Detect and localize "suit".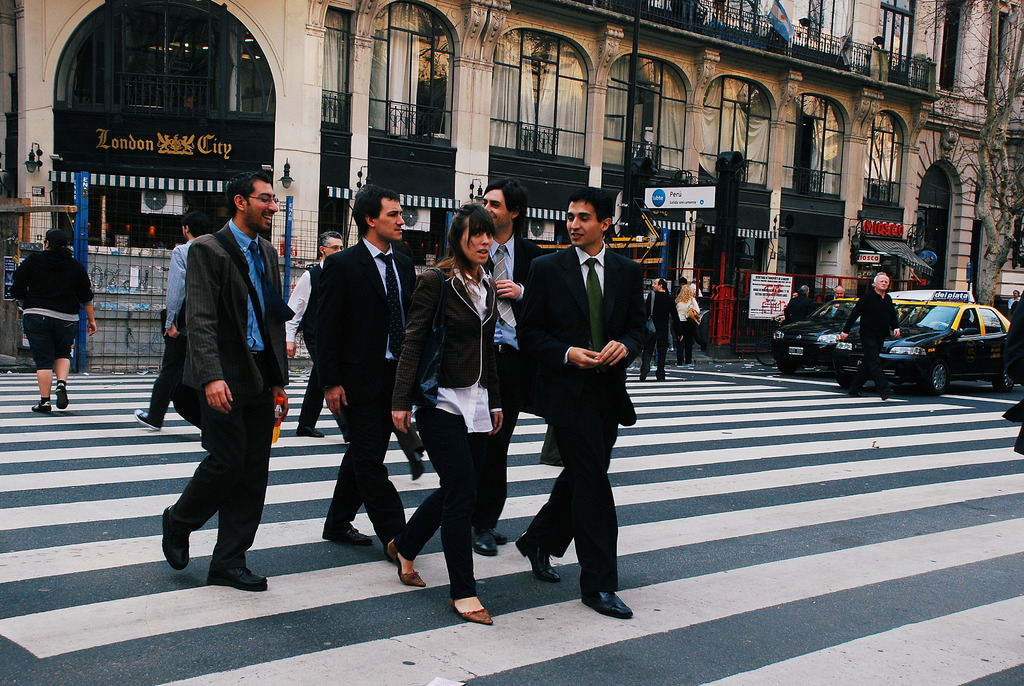
Localized at Rect(299, 232, 422, 542).
